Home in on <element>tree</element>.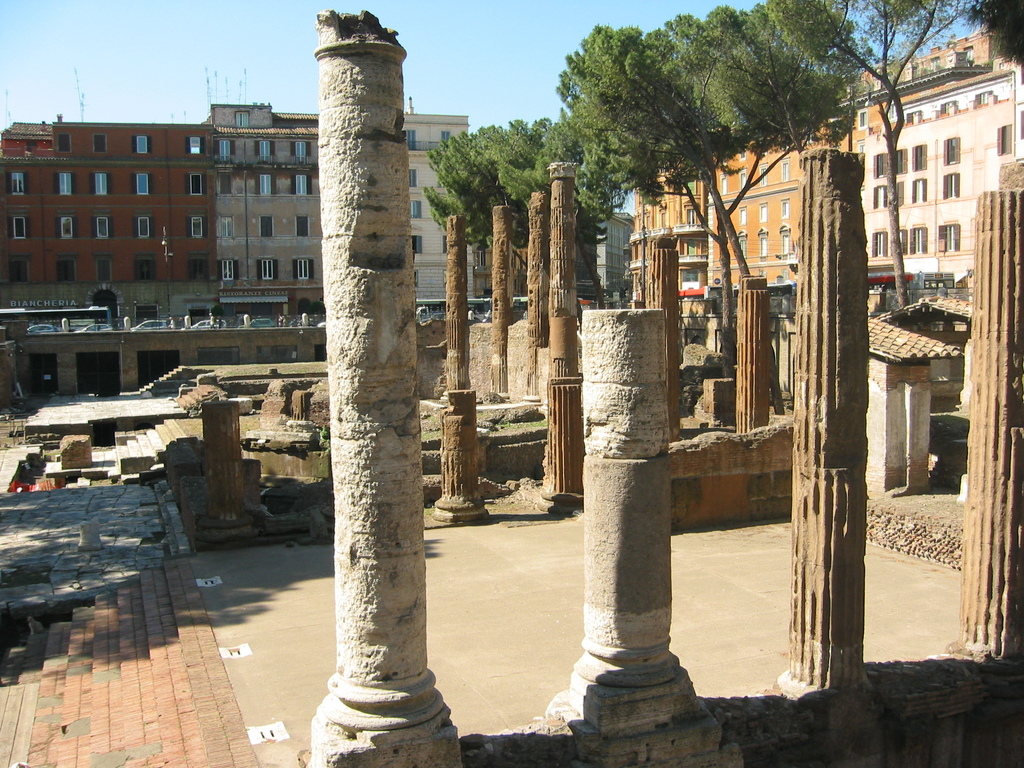
Homed in at <region>961, 0, 1023, 72</region>.
